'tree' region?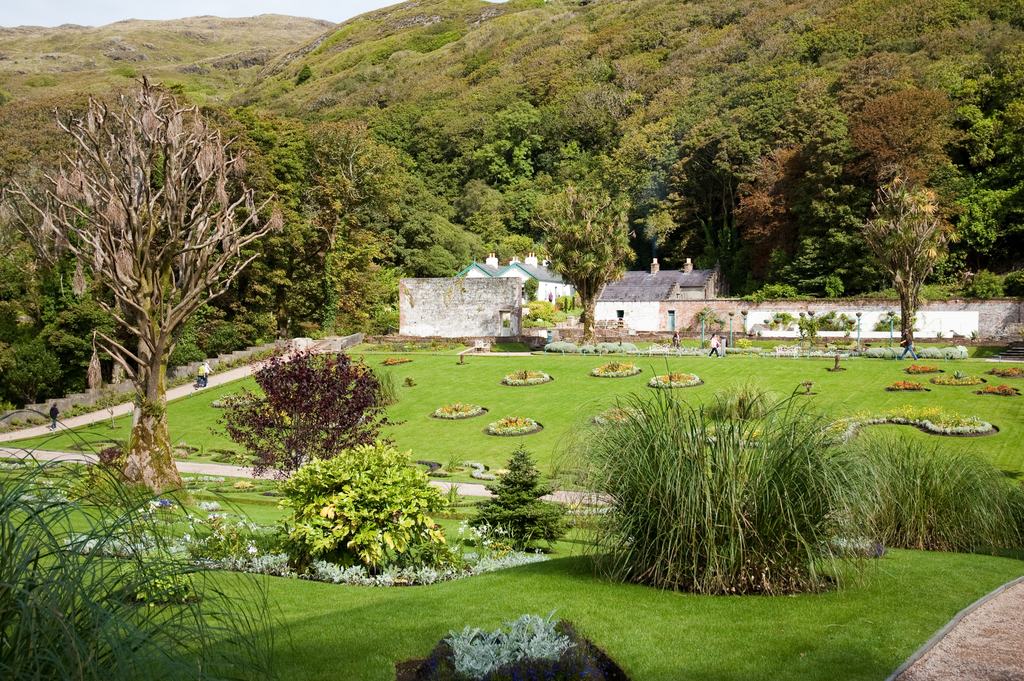
[x1=661, y1=109, x2=771, y2=260]
